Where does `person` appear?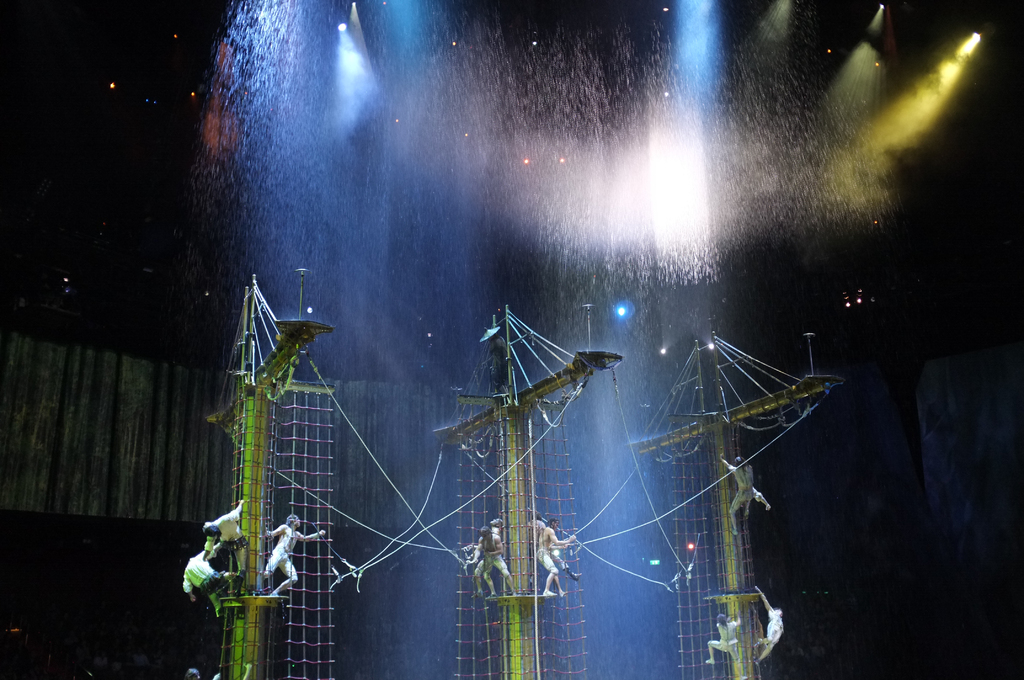
Appears at (723,454,756,537).
